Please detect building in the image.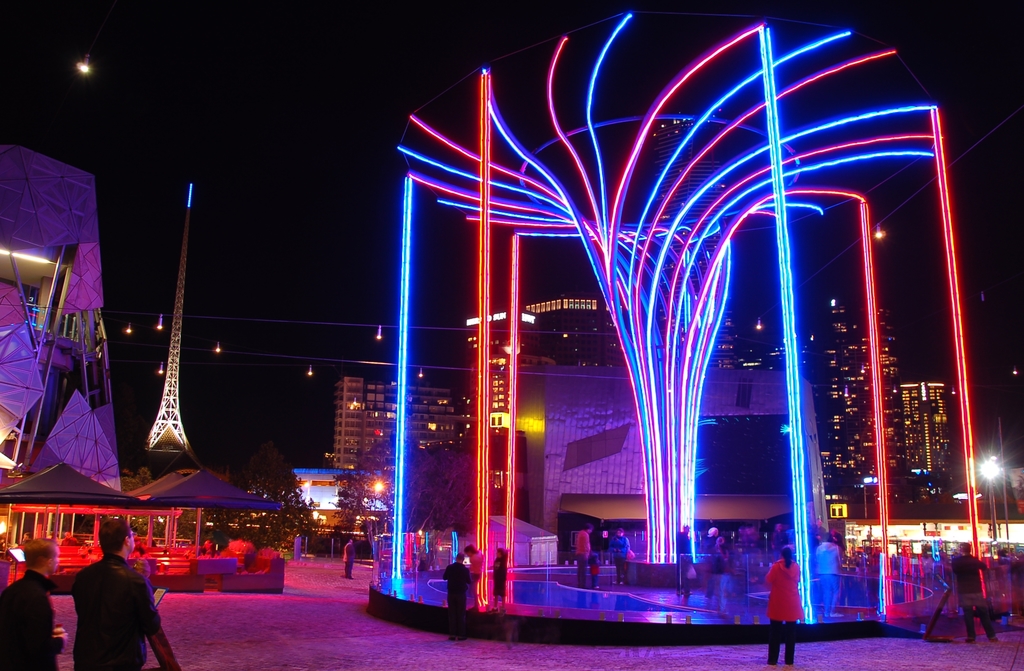
box(892, 381, 954, 481).
